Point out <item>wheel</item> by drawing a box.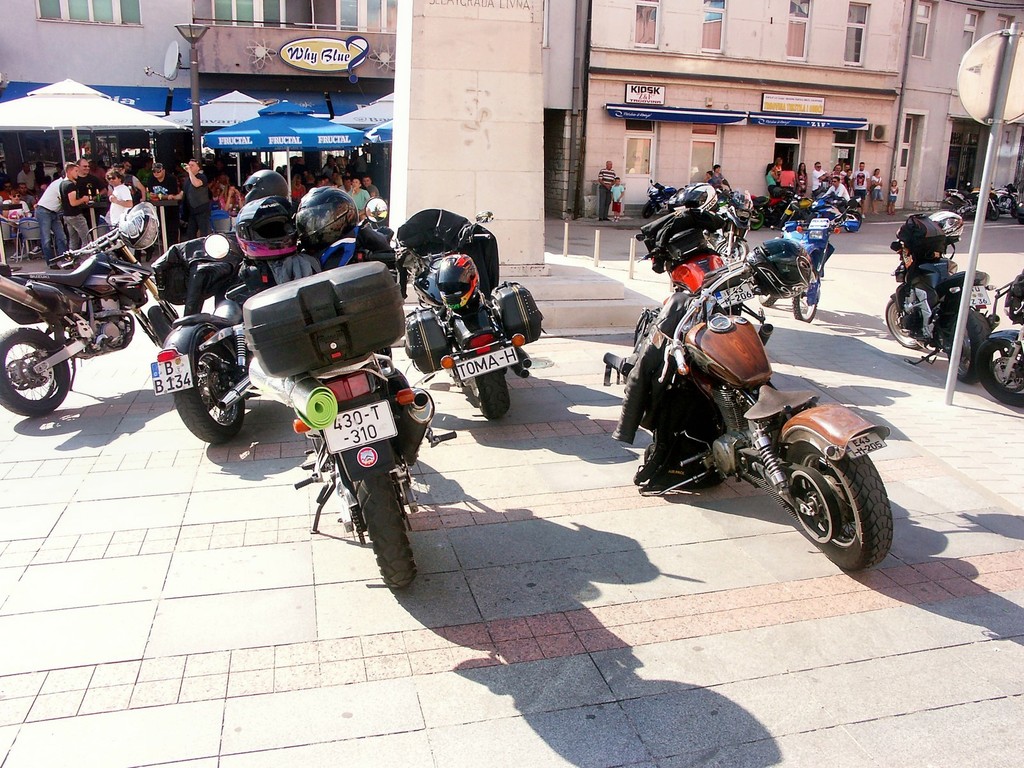
crop(990, 204, 998, 221).
